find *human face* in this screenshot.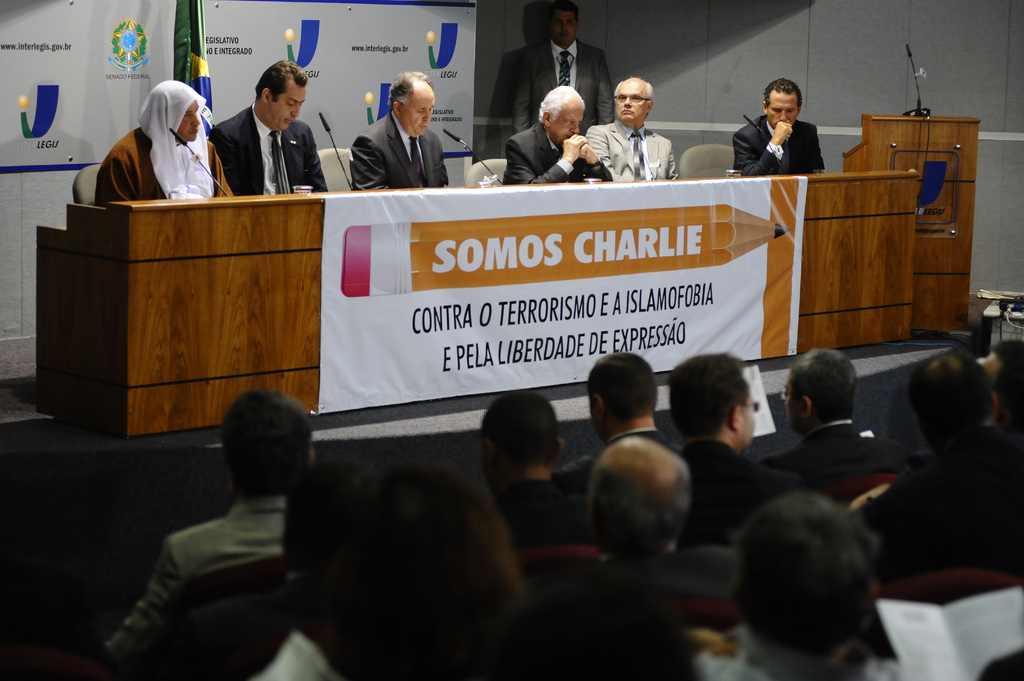
The bounding box for *human face* is BBox(555, 102, 586, 146).
